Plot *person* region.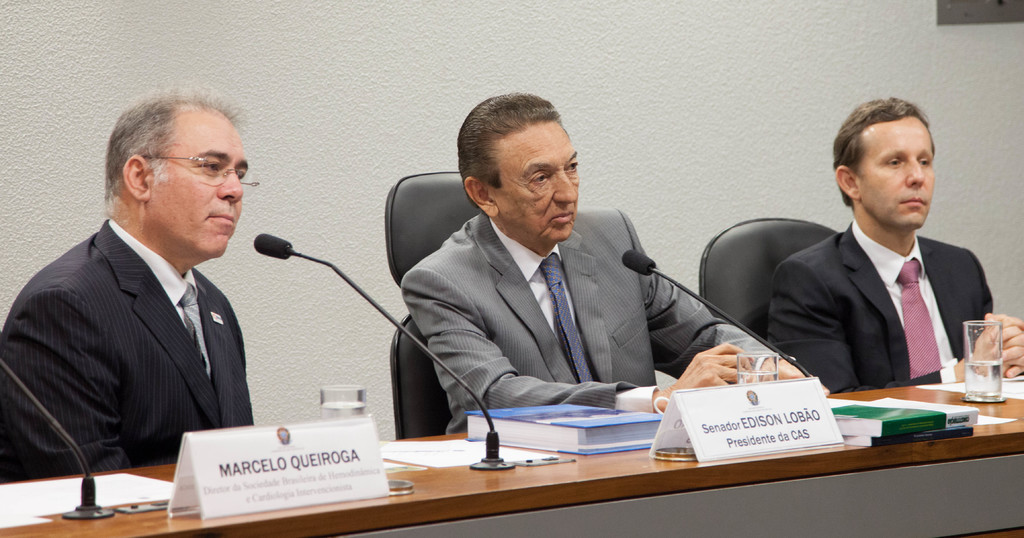
Plotted at 751 98 998 425.
